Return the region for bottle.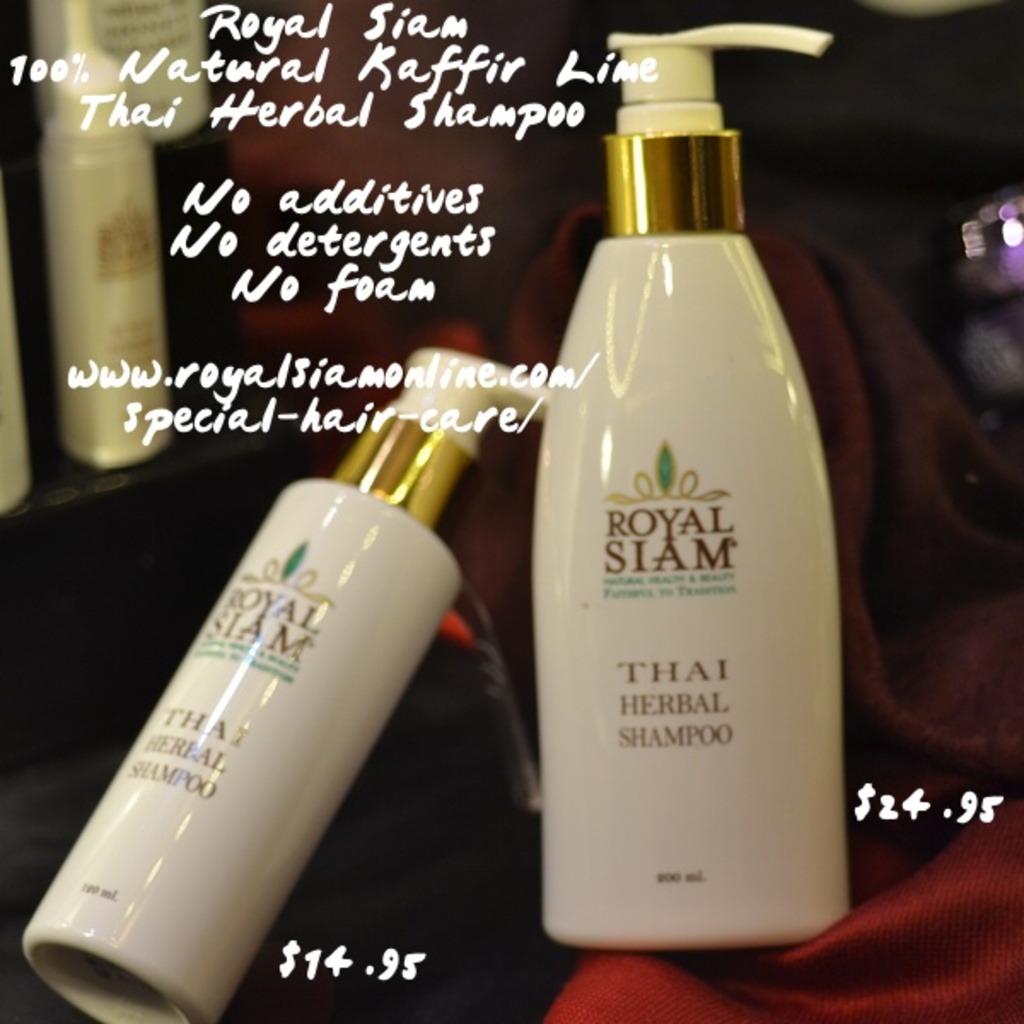
(514,51,838,961).
